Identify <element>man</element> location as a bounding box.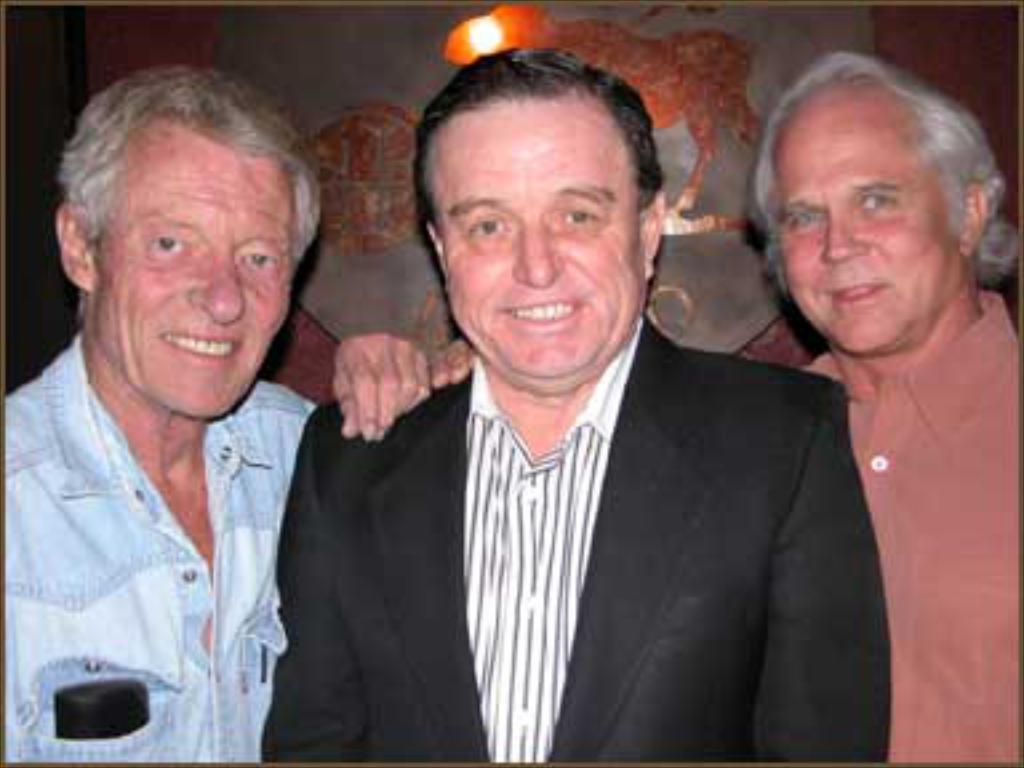
[427,51,1021,765].
